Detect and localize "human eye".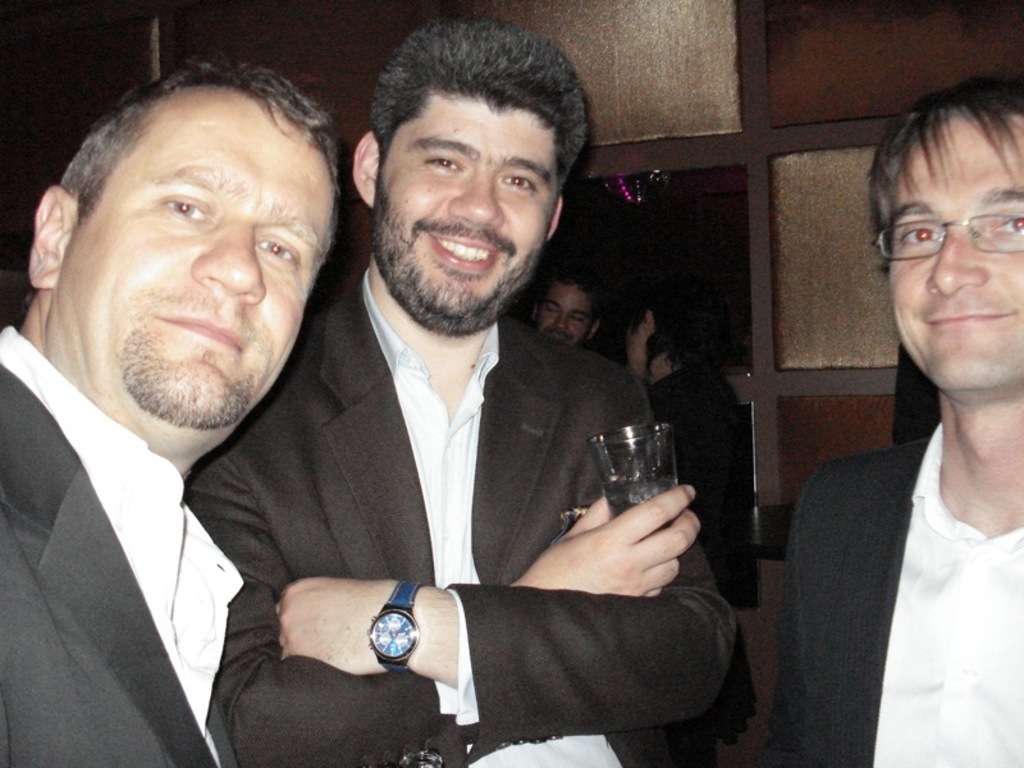
Localized at 250, 234, 302, 271.
